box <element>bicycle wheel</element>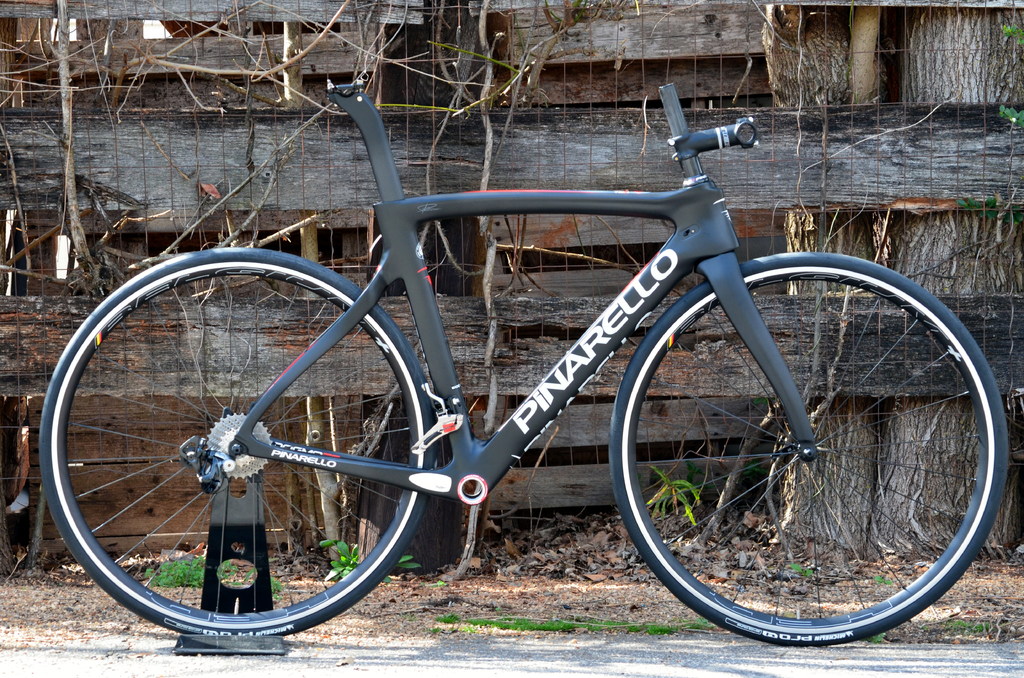
Rect(610, 253, 1010, 647)
